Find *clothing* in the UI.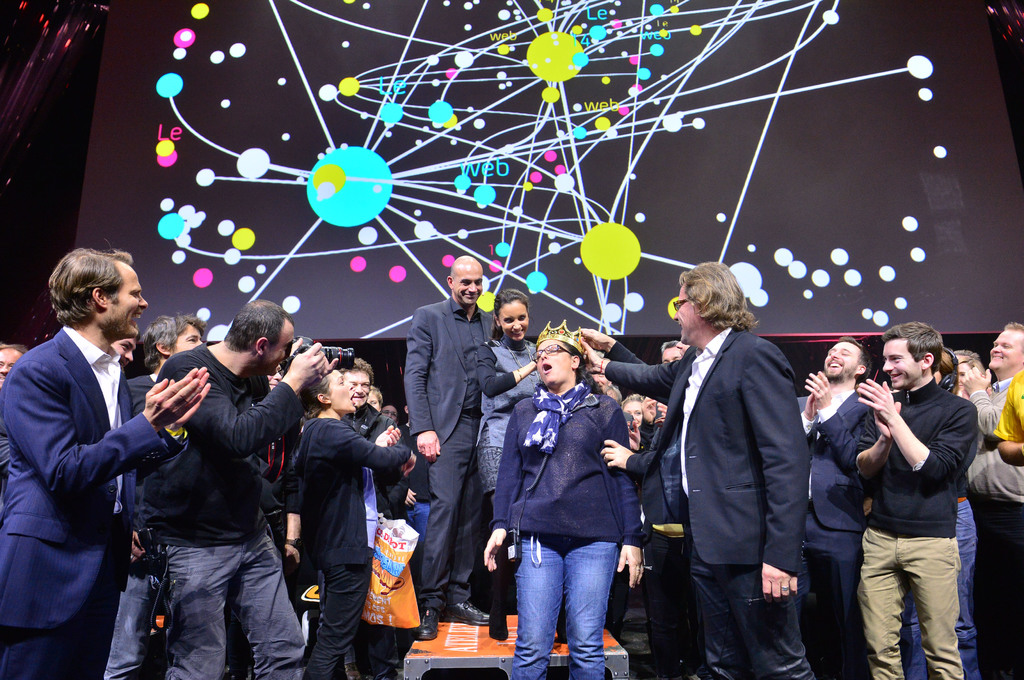
UI element at (420,457,482,612).
